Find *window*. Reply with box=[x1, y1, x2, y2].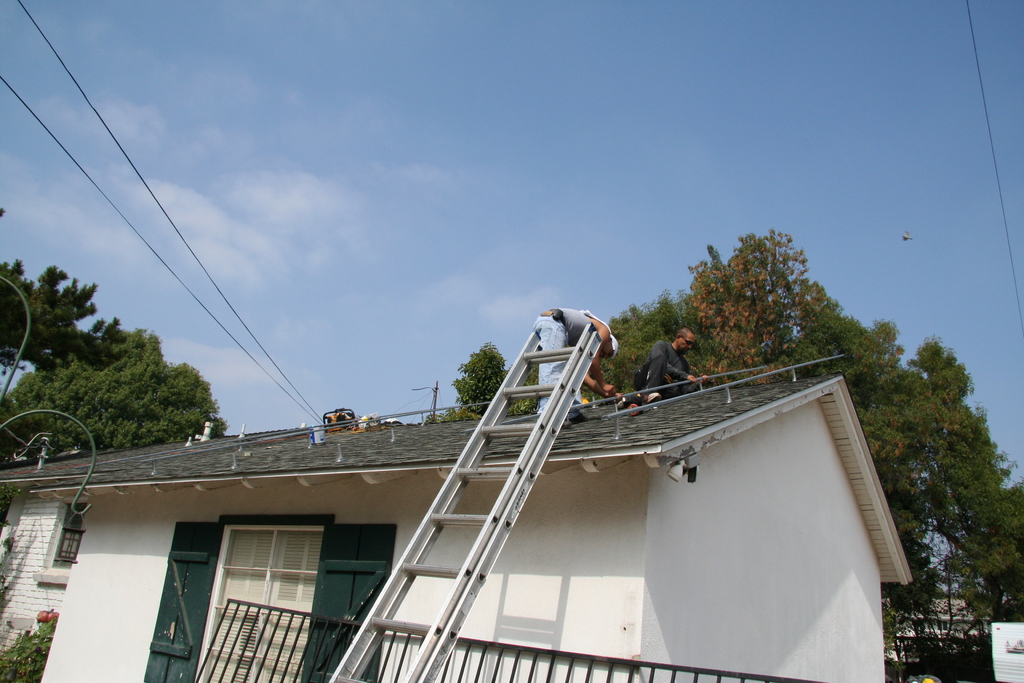
box=[142, 513, 397, 682].
